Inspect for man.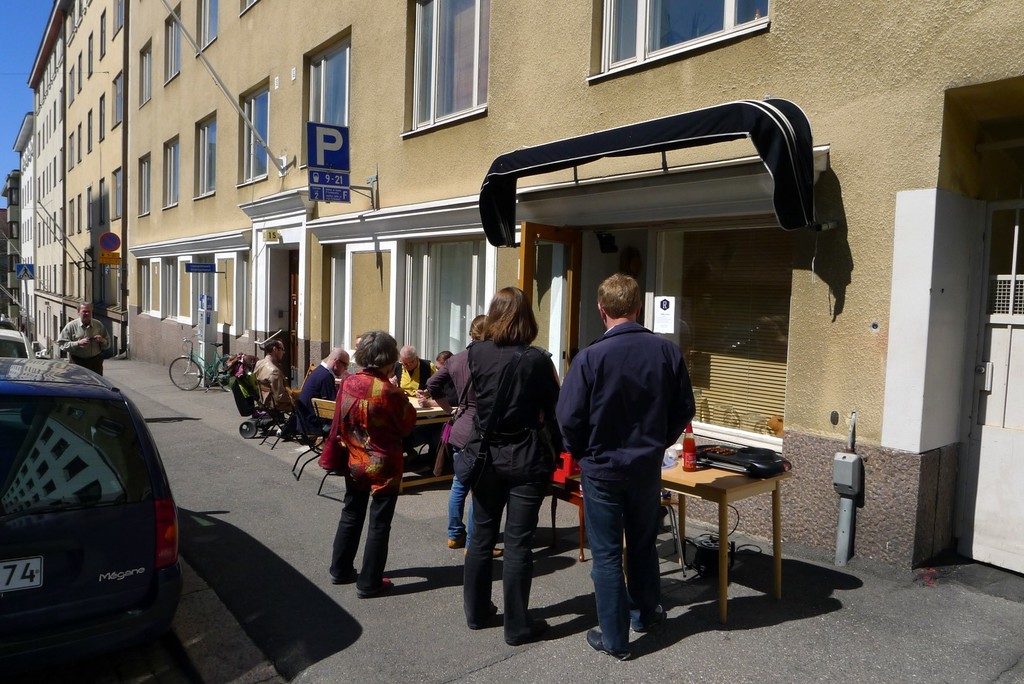
Inspection: <bbox>557, 273, 696, 661</bbox>.
